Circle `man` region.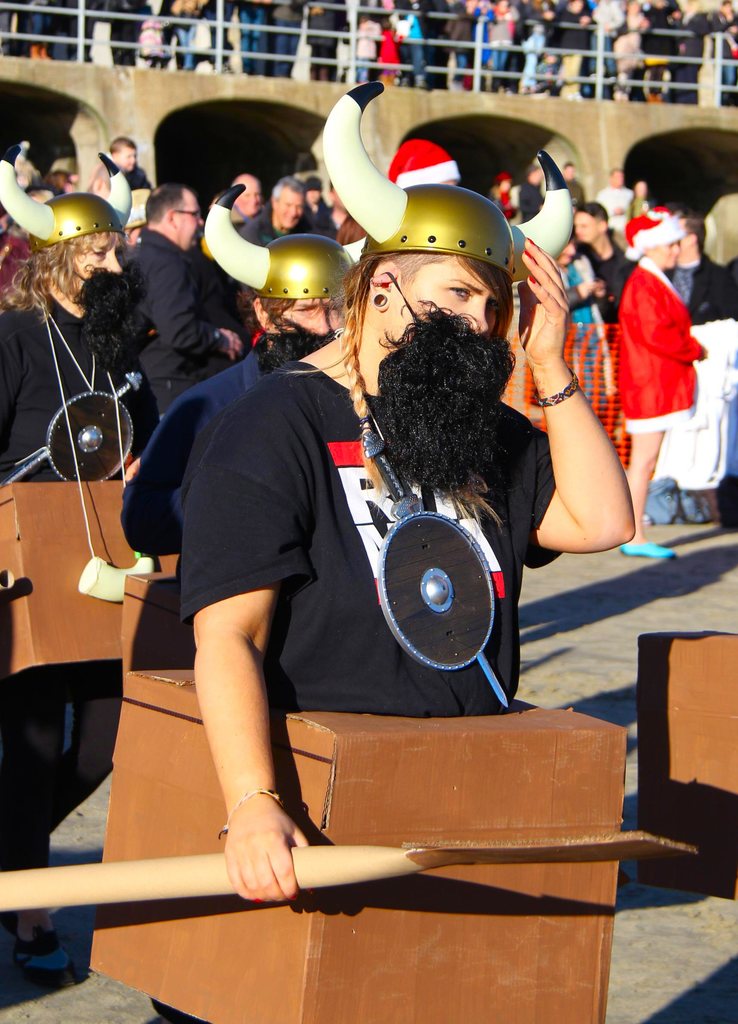
Region: <box>235,178,342,250</box>.
